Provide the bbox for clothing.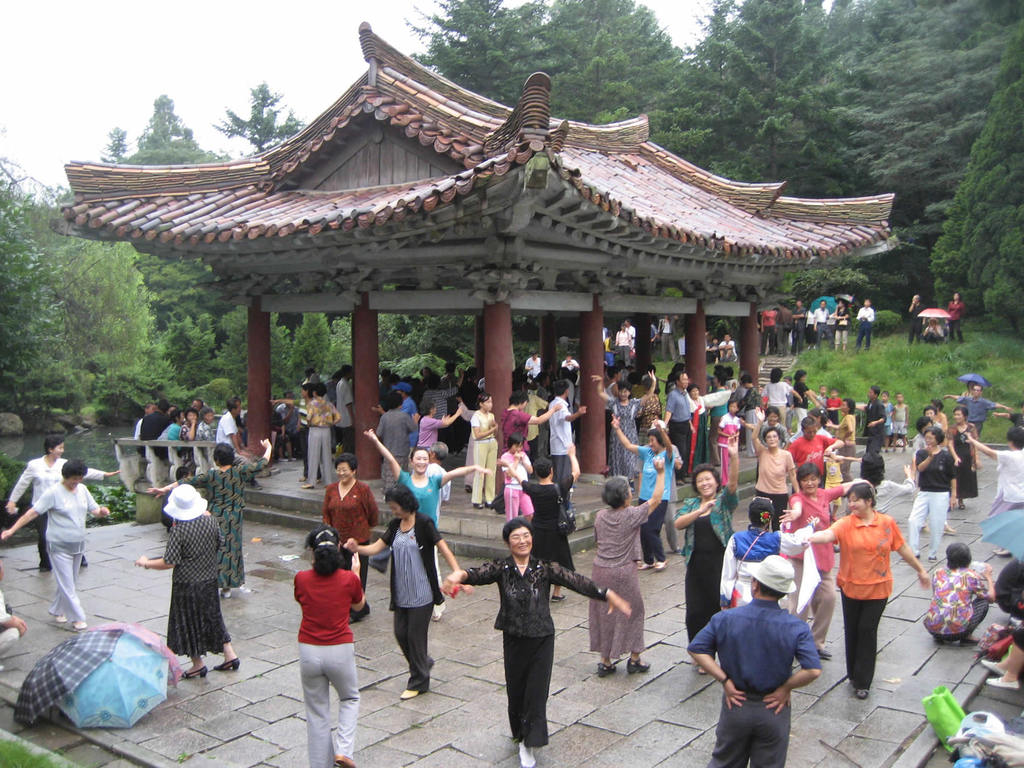
l=955, t=742, r=1023, b=767.
